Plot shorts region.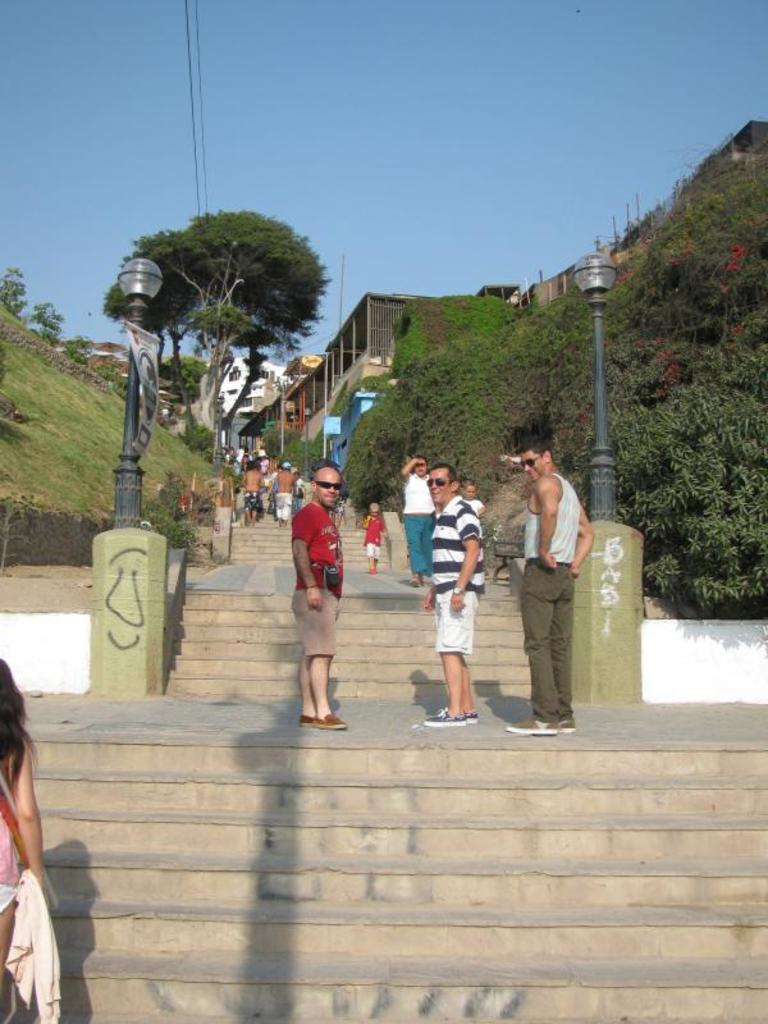
Plotted at <bbox>243, 490, 257, 509</bbox>.
